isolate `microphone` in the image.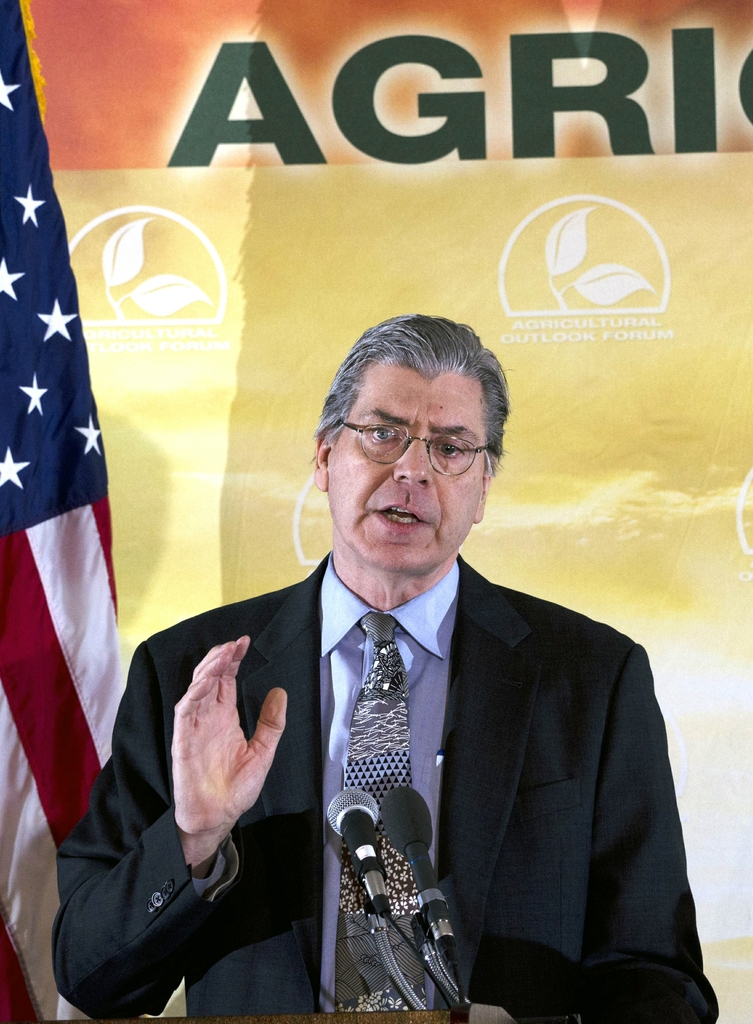
Isolated region: {"x1": 378, "y1": 783, "x2": 469, "y2": 959}.
